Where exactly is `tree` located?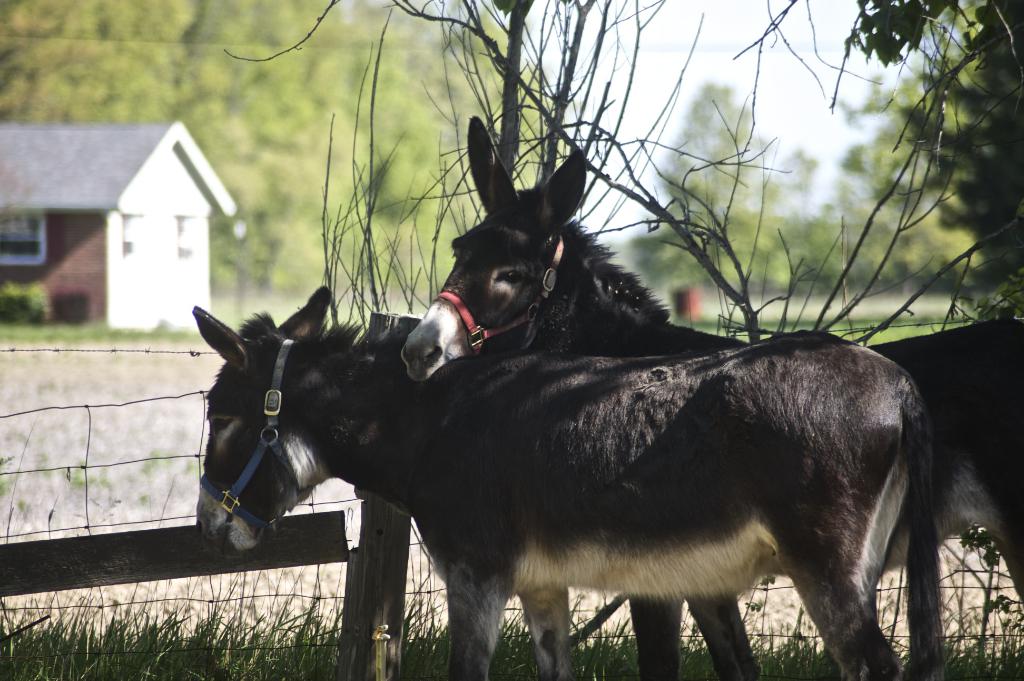
Its bounding box is [x1=0, y1=0, x2=572, y2=313].
